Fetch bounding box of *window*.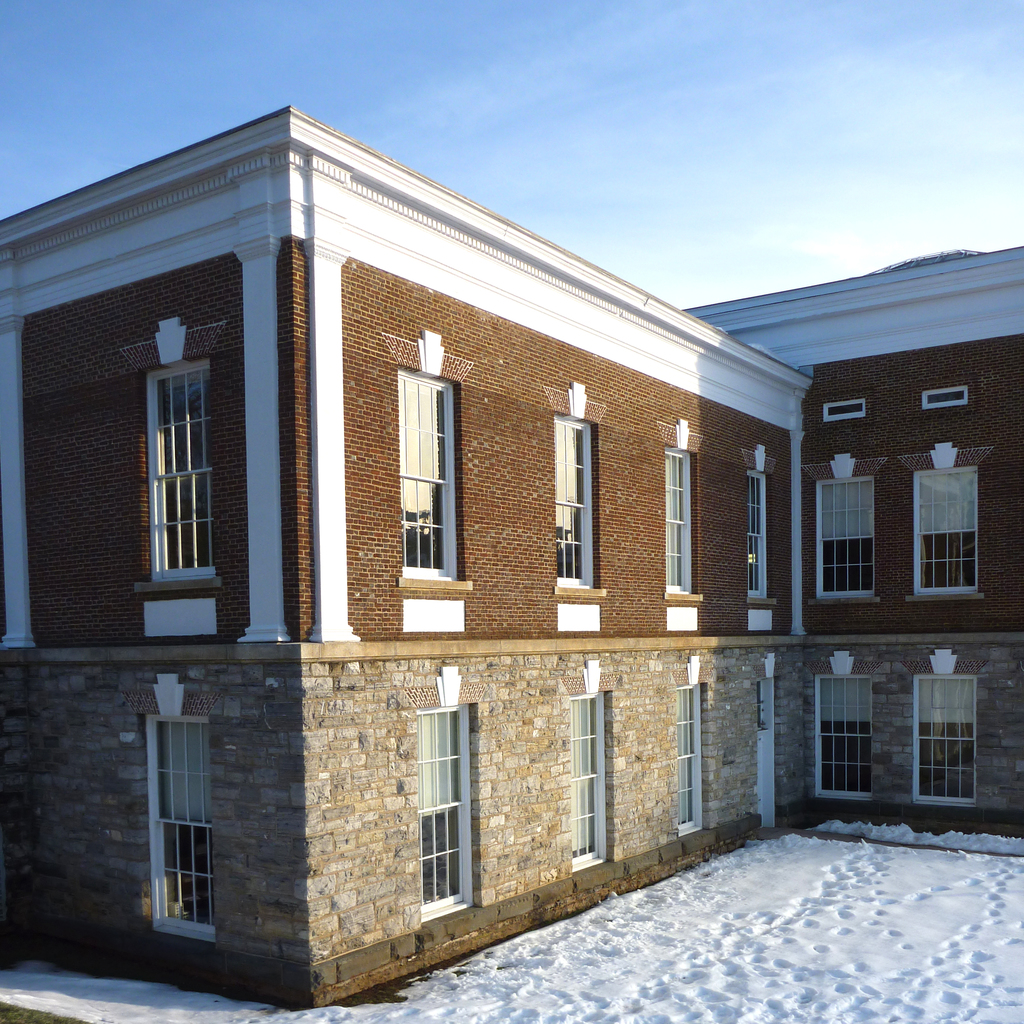
Bbox: pyautogui.locateOnScreen(566, 691, 612, 882).
